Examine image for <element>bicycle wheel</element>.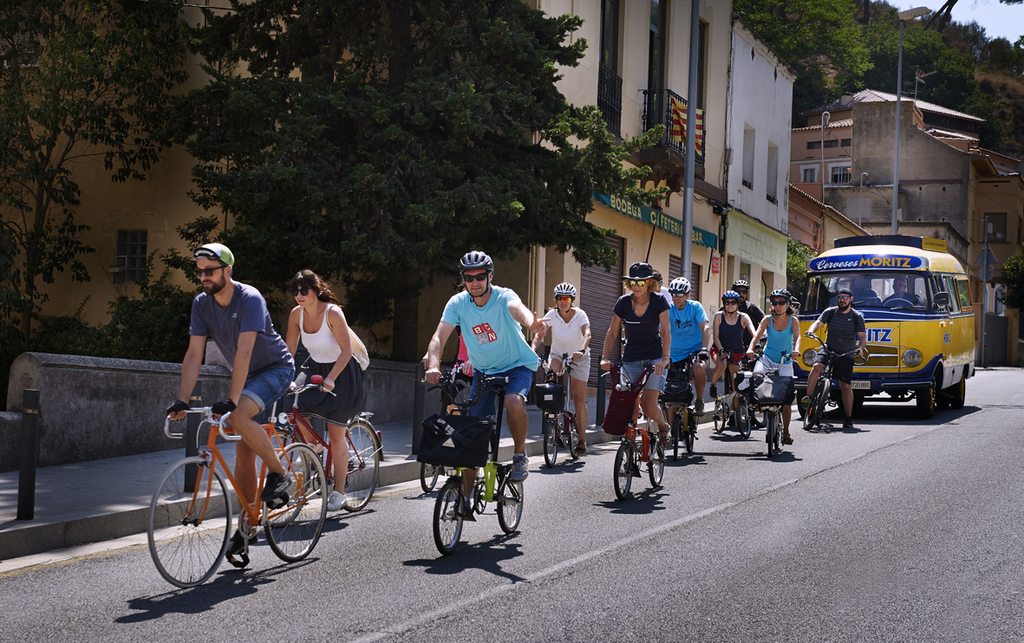
Examination result: box(714, 398, 726, 435).
